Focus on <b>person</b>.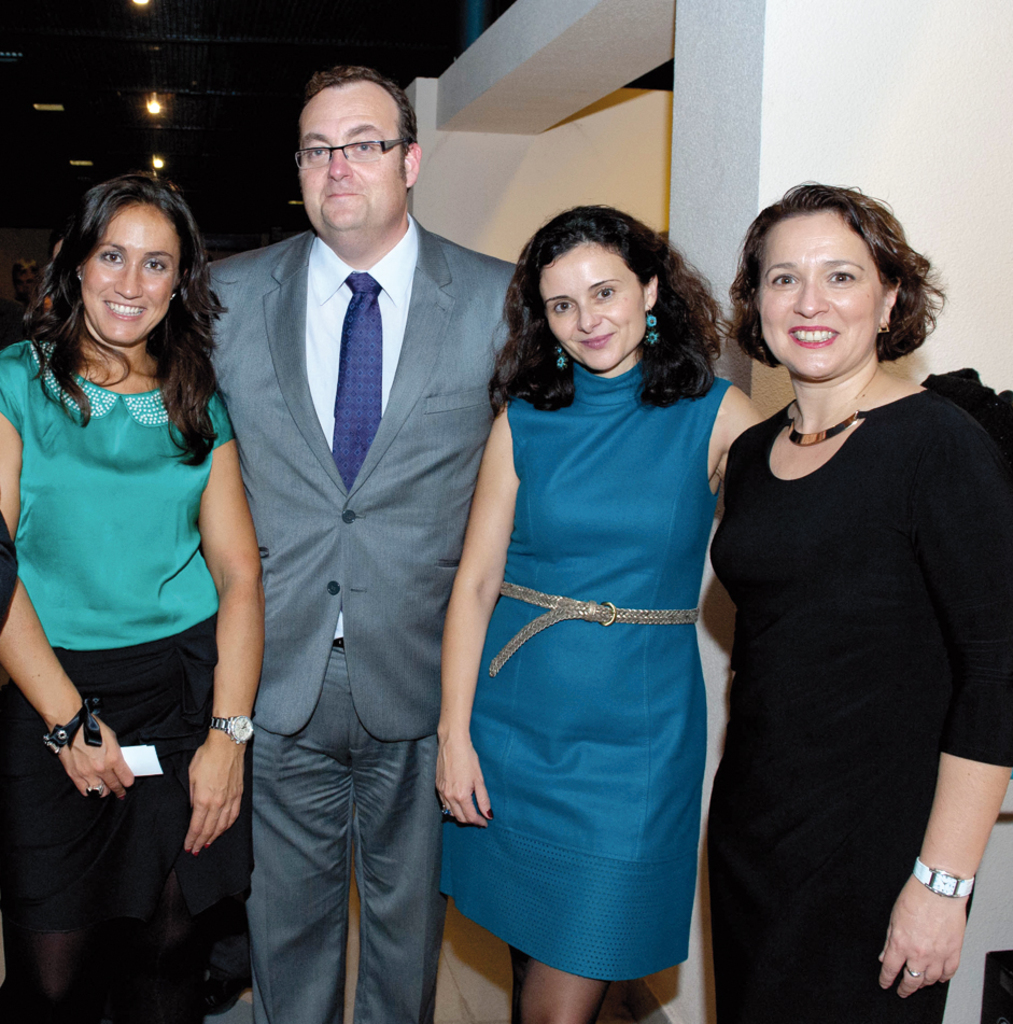
Focused at Rect(693, 155, 998, 1023).
